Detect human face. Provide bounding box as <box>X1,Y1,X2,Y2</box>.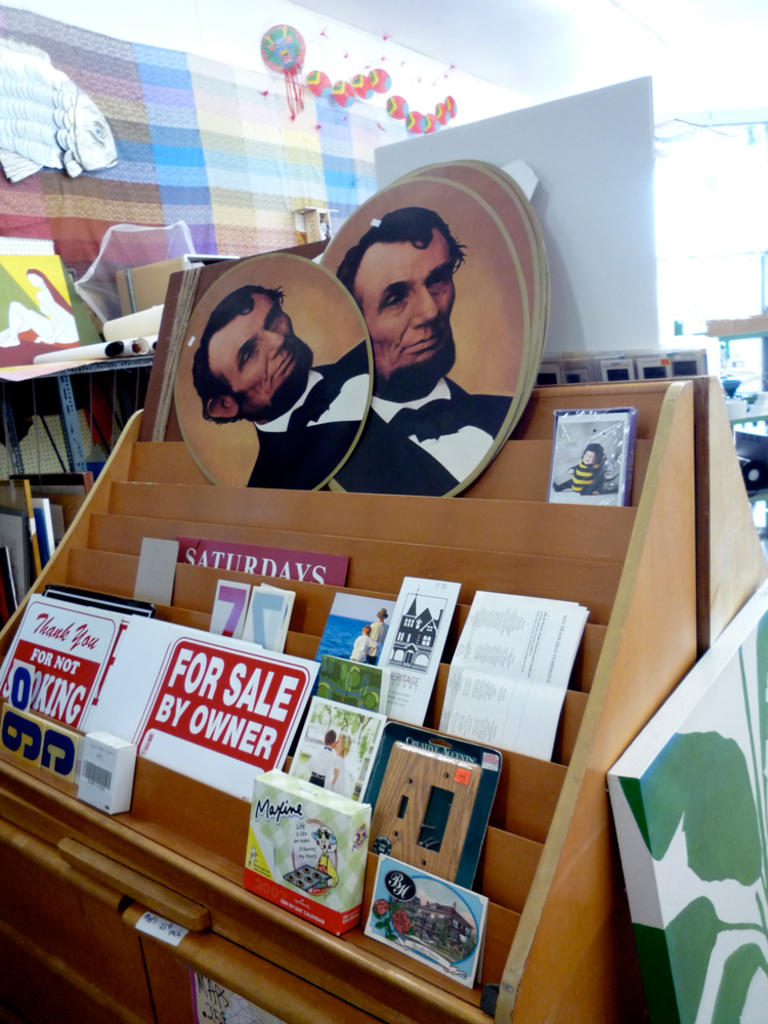
<box>208,296,314,422</box>.
